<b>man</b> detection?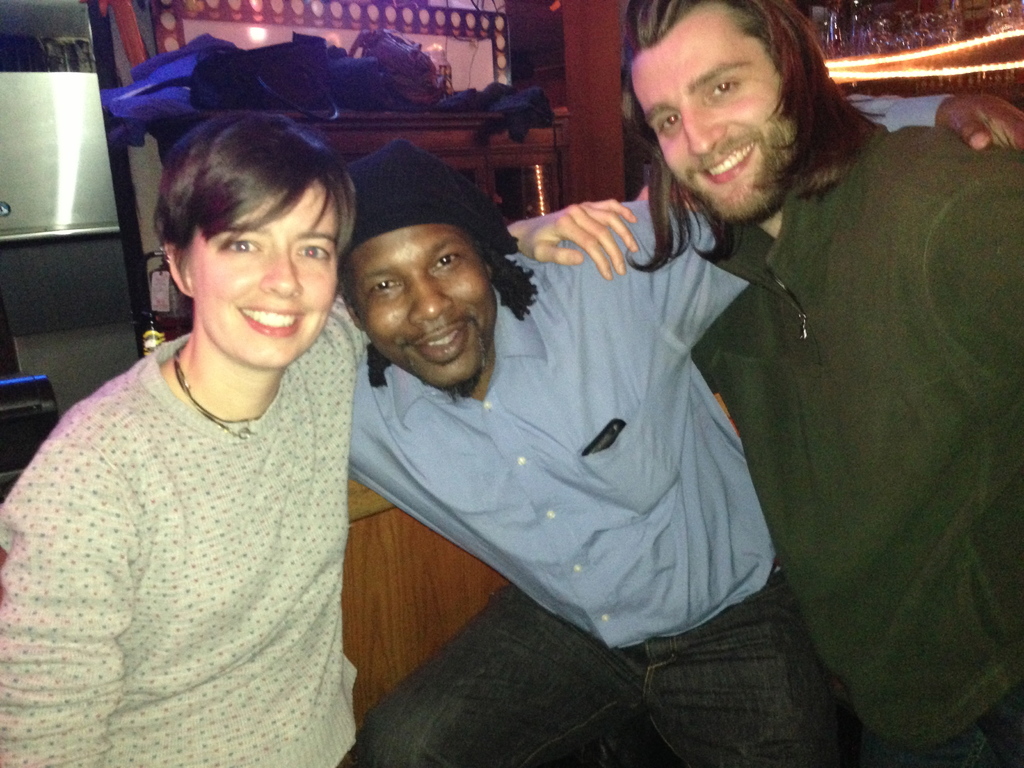
628, 0, 1023, 767
